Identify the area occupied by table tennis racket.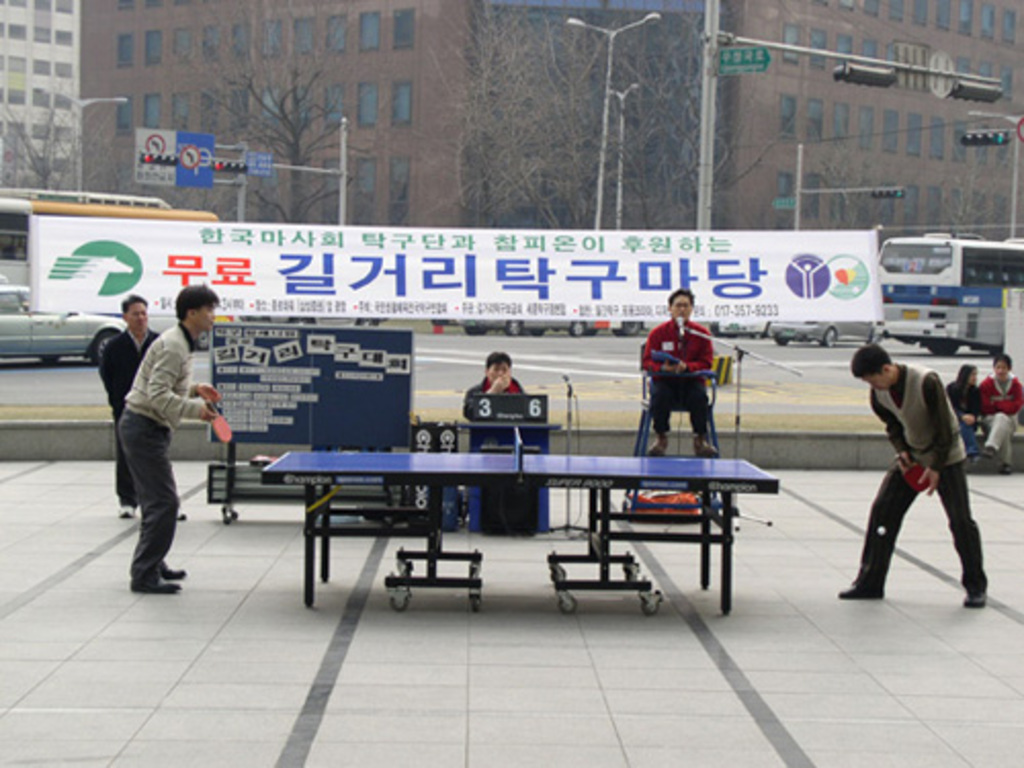
Area: (left=209, top=401, right=236, bottom=446).
